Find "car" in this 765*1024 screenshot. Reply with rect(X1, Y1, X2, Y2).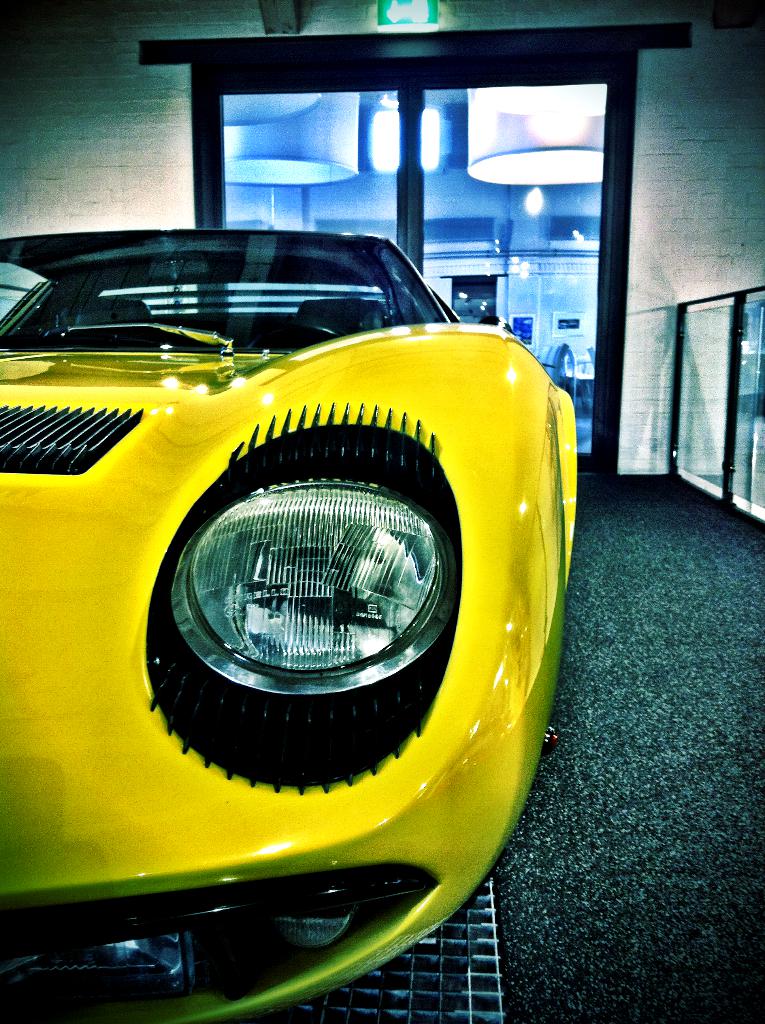
rect(0, 197, 582, 989).
